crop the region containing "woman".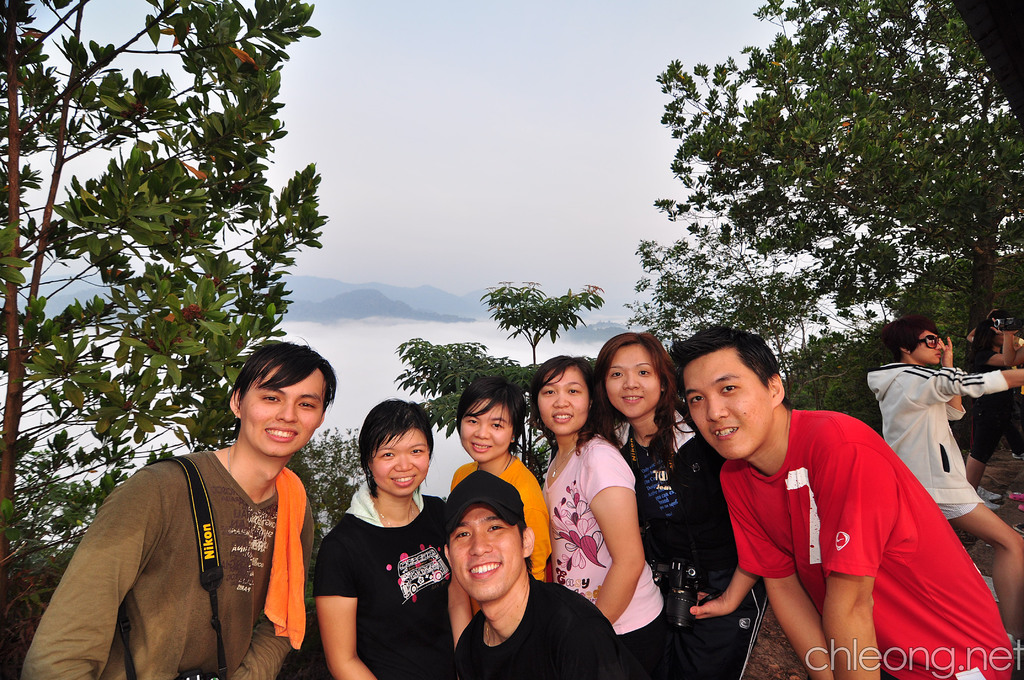
Crop region: (x1=962, y1=320, x2=1023, y2=487).
